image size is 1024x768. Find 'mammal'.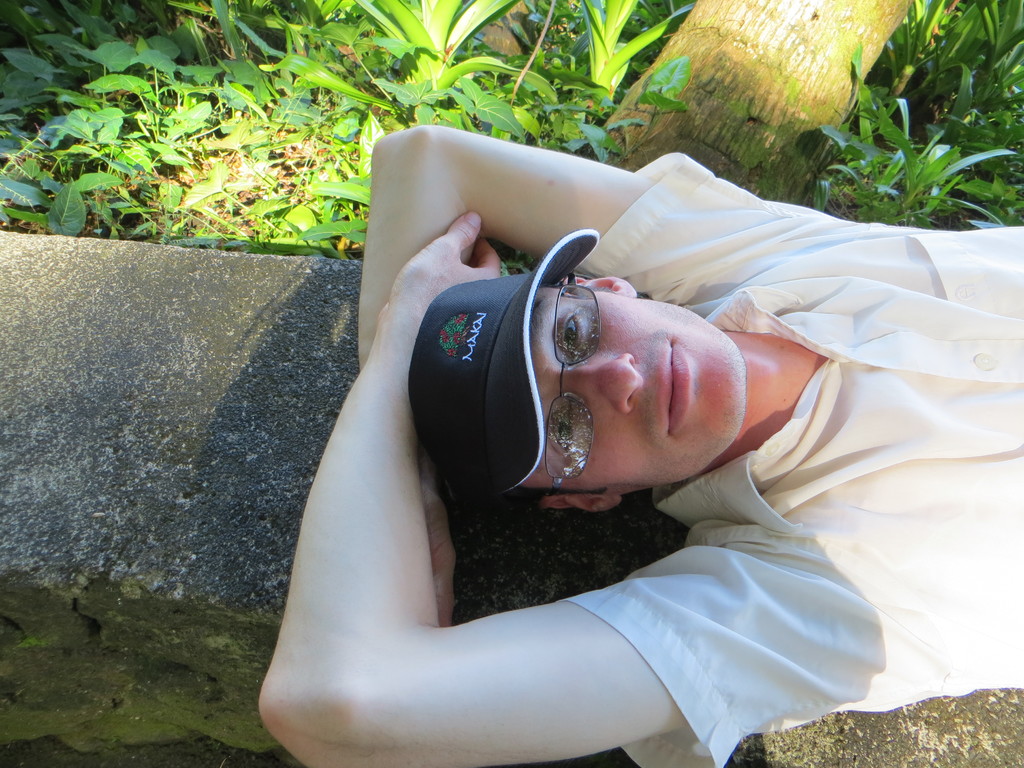
[209, 147, 888, 766].
